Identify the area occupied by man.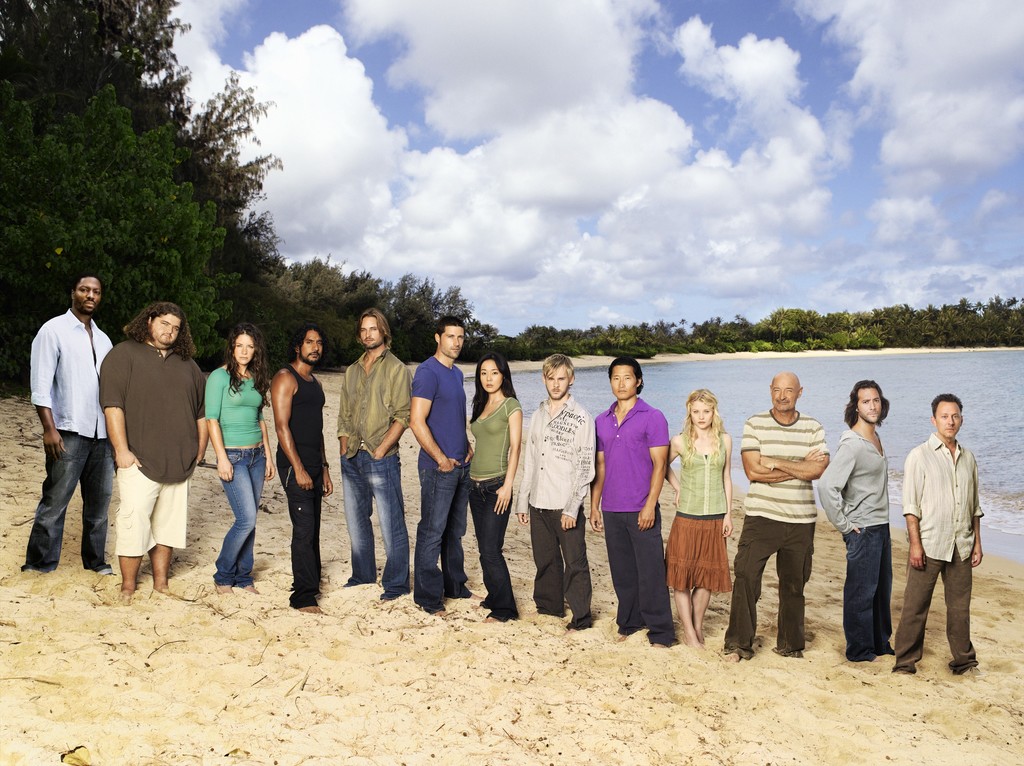
Area: BBox(513, 356, 596, 631).
